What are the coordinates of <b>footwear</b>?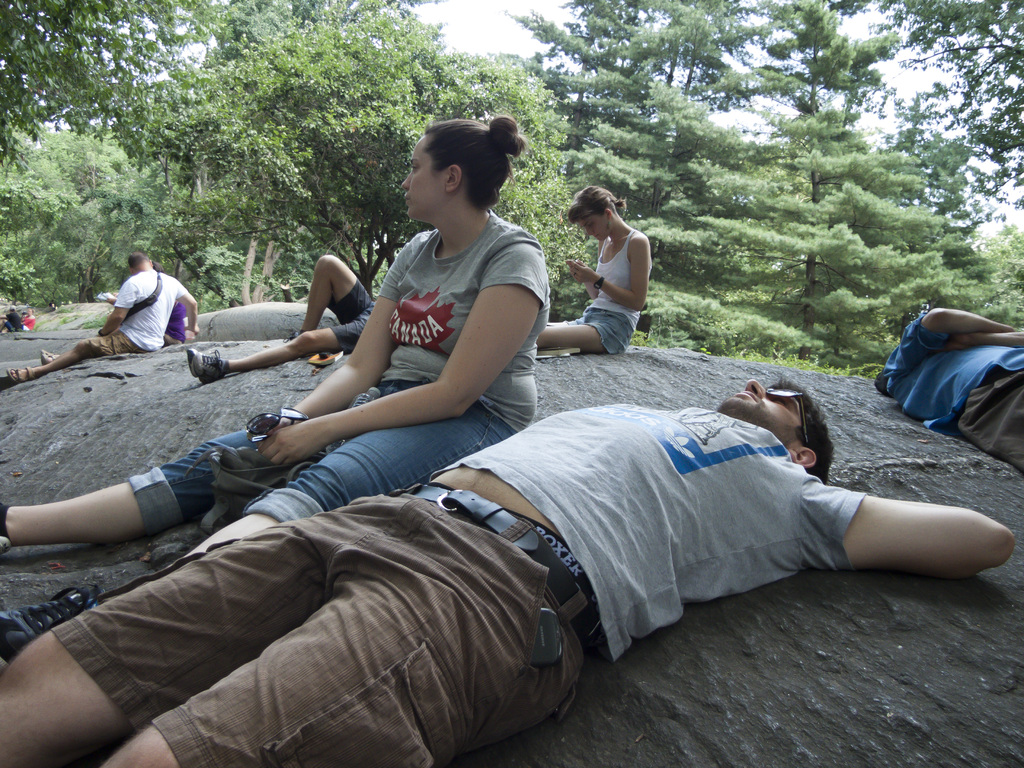
(252,423,329,463).
